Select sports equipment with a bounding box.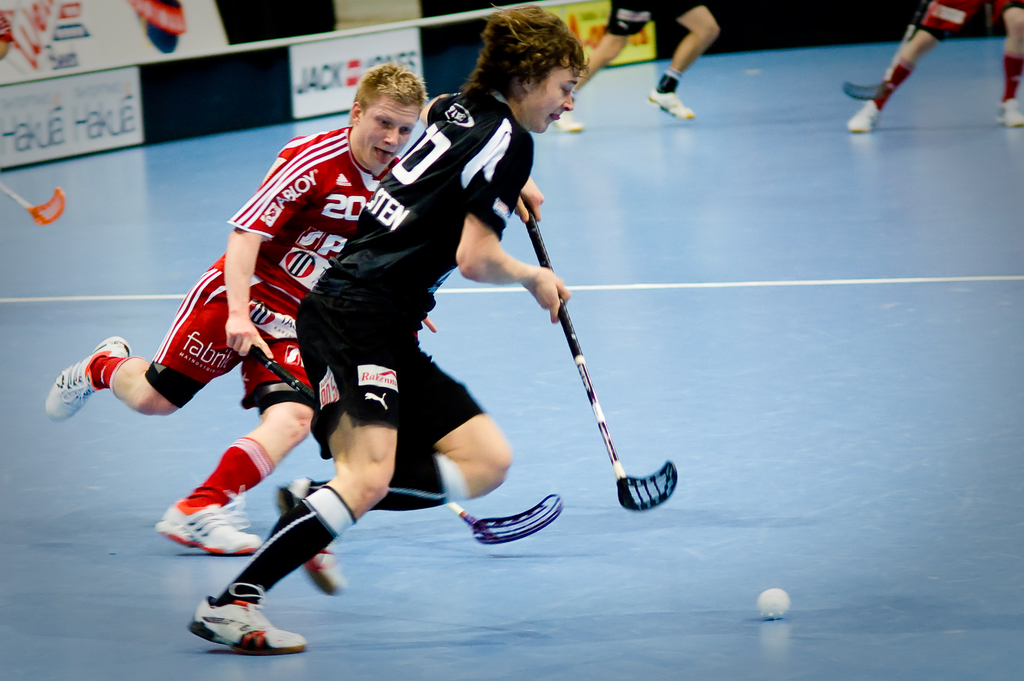
<bbox>756, 590, 792, 623</bbox>.
